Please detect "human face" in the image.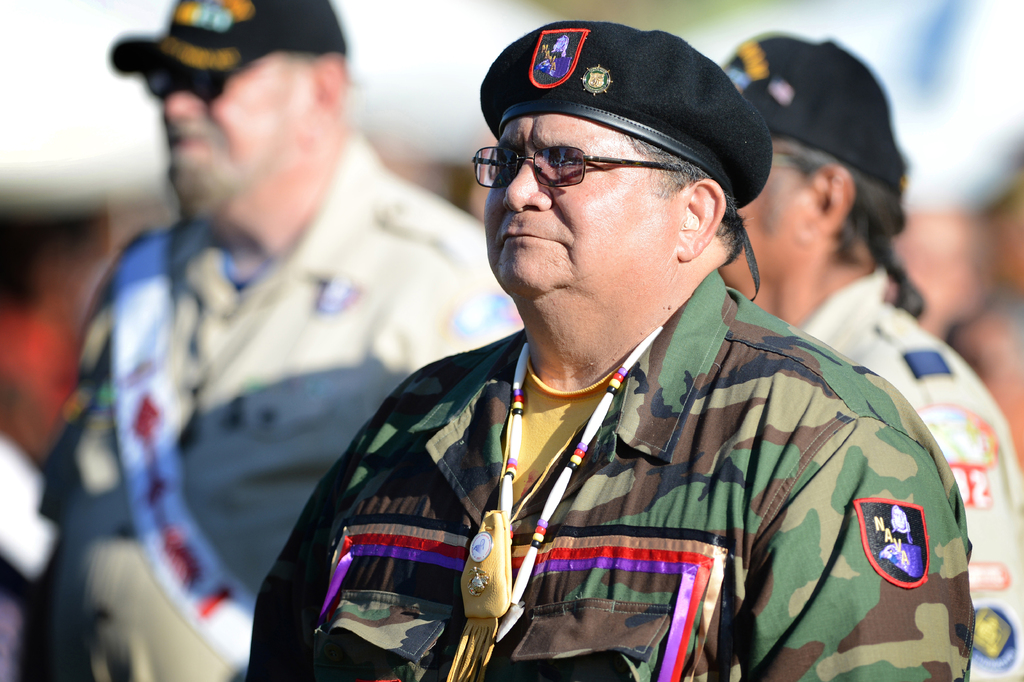
(x1=478, y1=112, x2=678, y2=296).
